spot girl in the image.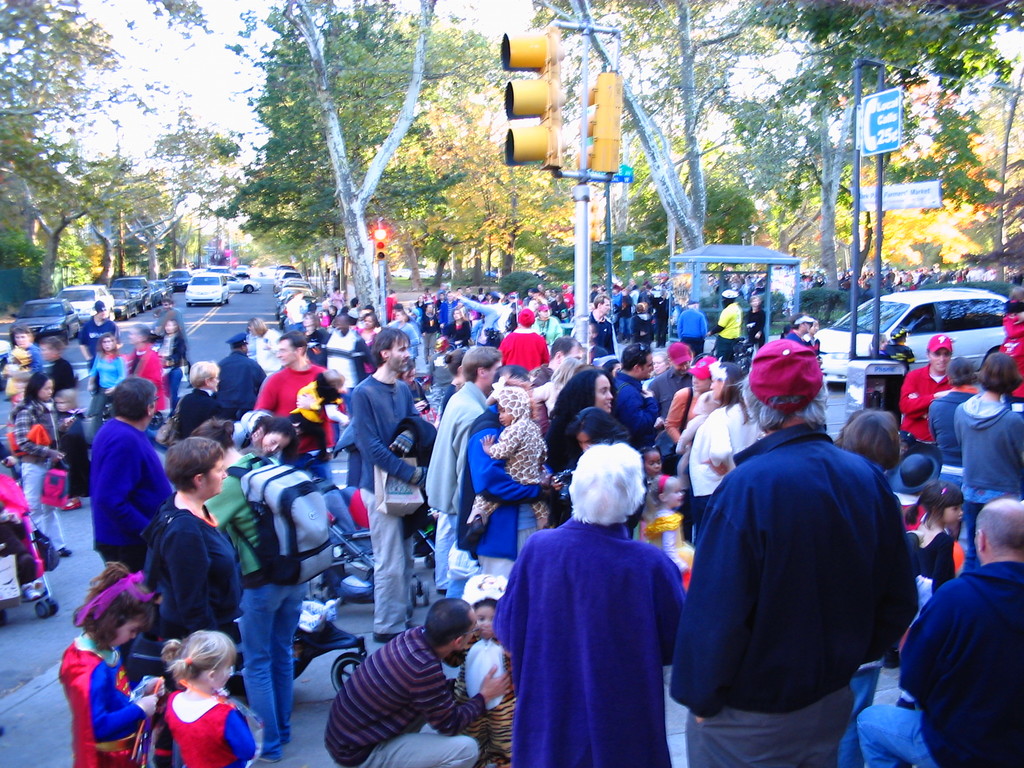
girl found at 643, 472, 697, 581.
